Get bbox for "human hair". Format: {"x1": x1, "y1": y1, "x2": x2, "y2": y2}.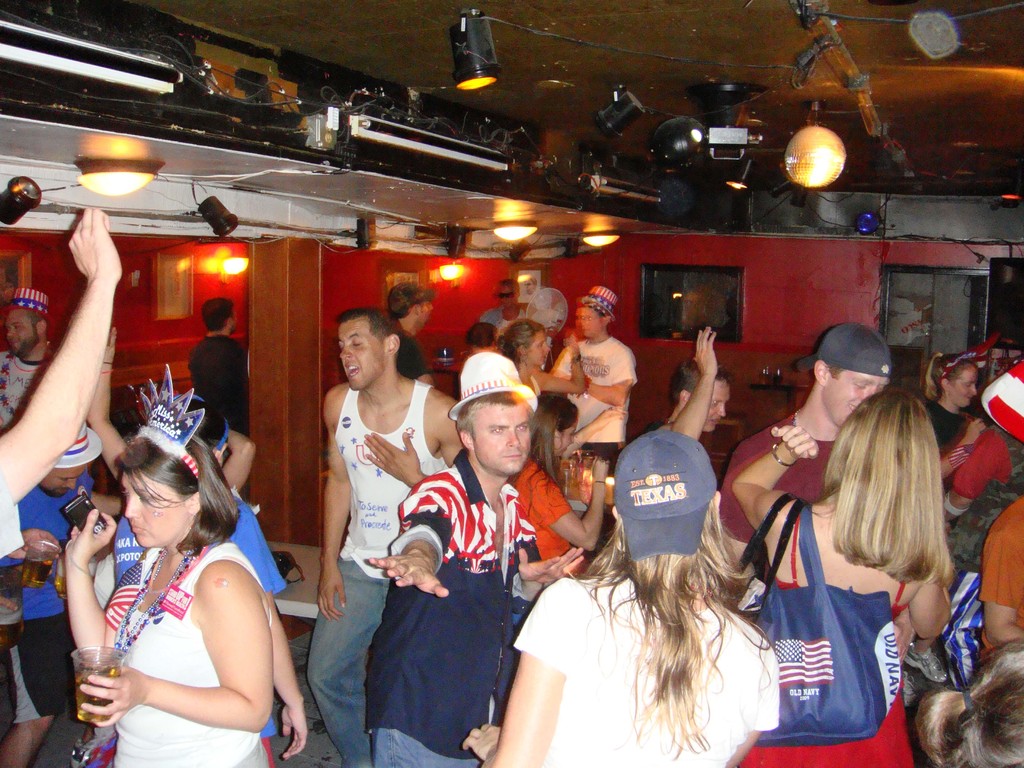
{"x1": 911, "y1": 636, "x2": 1022, "y2": 767}.
